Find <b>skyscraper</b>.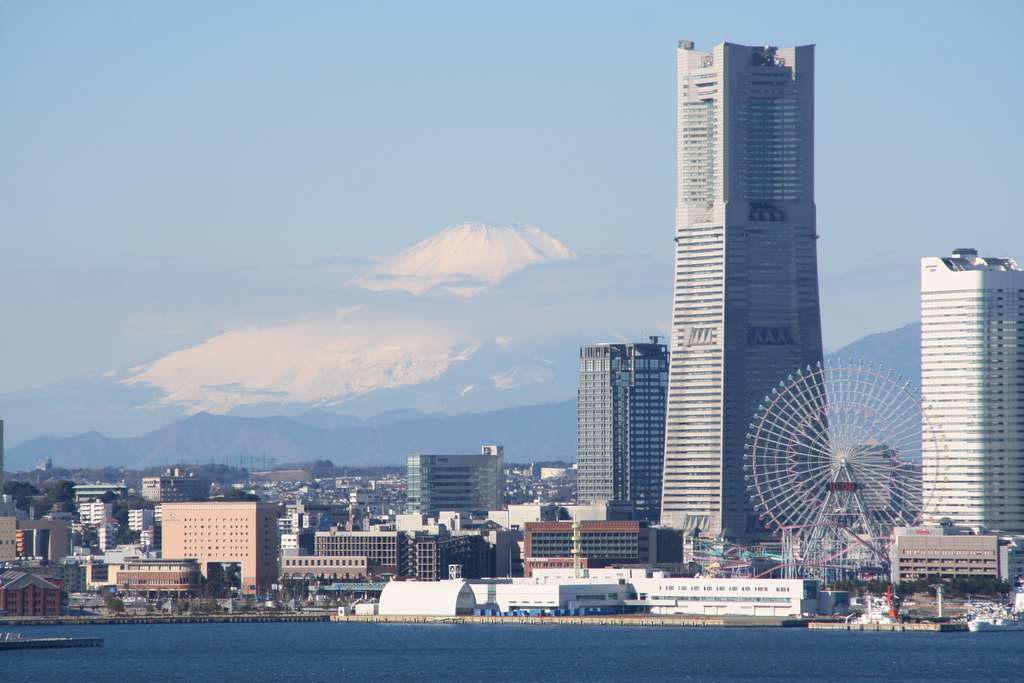
613:6:860:569.
